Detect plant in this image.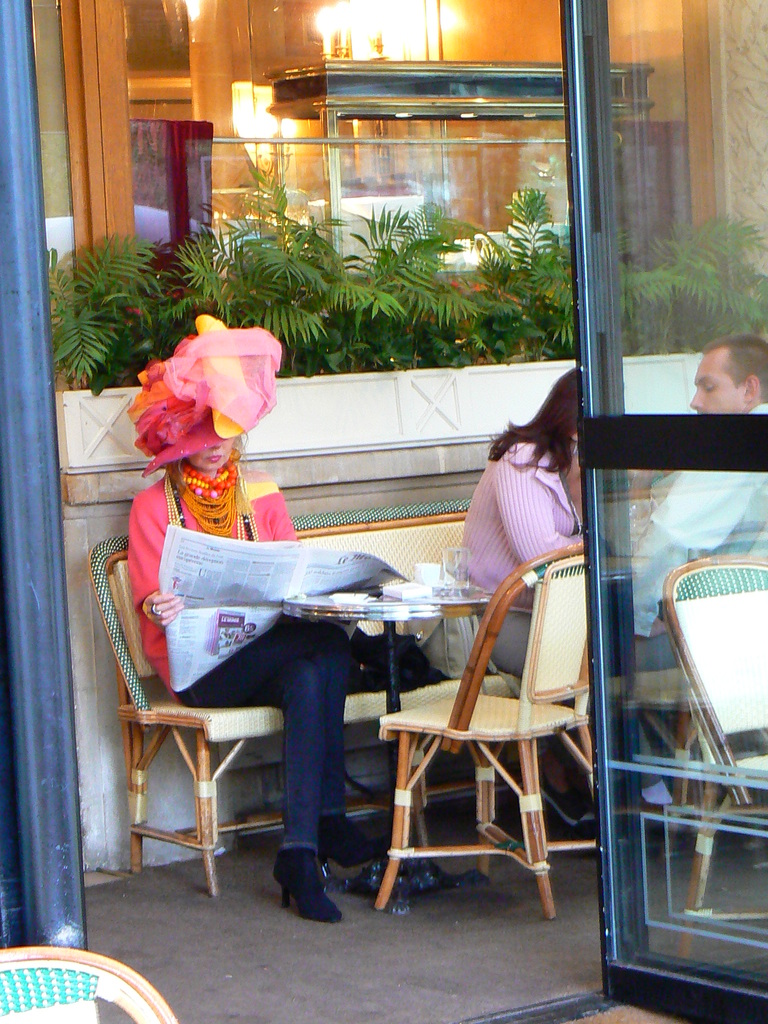
Detection: bbox=[561, 211, 676, 357].
